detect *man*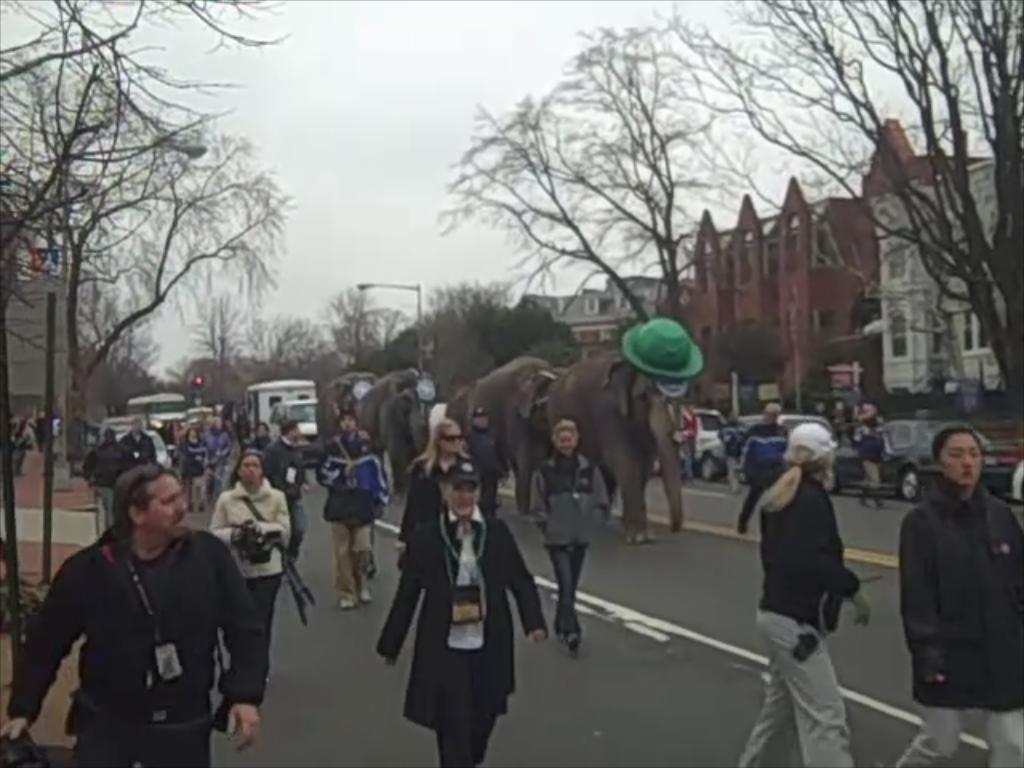
rect(462, 400, 515, 518)
